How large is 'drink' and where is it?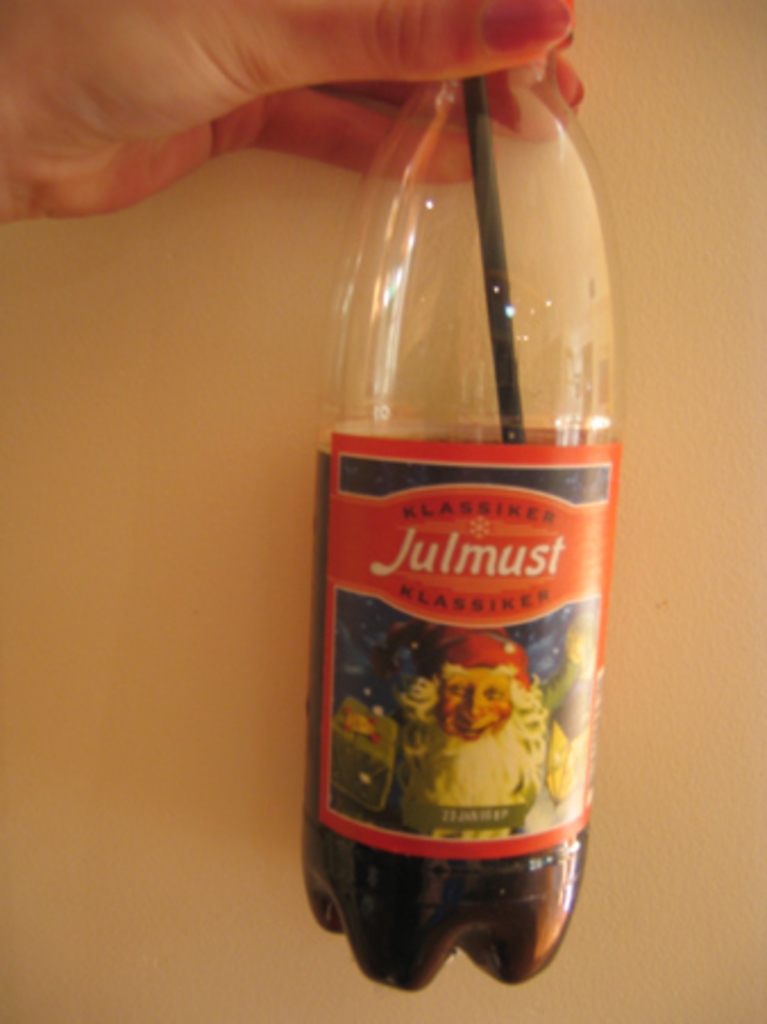
Bounding box: <box>304,447,624,992</box>.
